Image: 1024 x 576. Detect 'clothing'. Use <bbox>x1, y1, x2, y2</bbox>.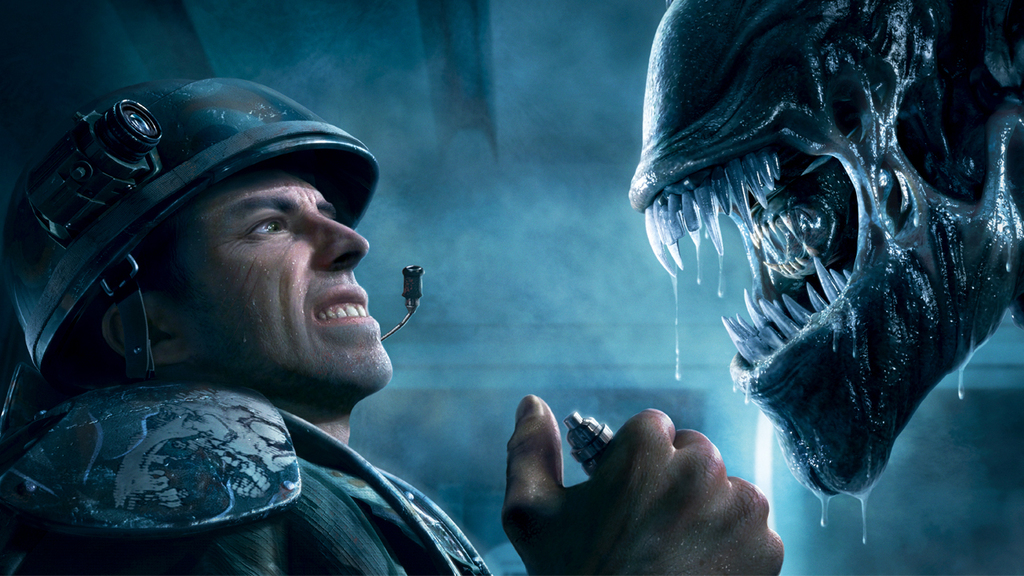
<bbox>0, 378, 412, 575</bbox>.
